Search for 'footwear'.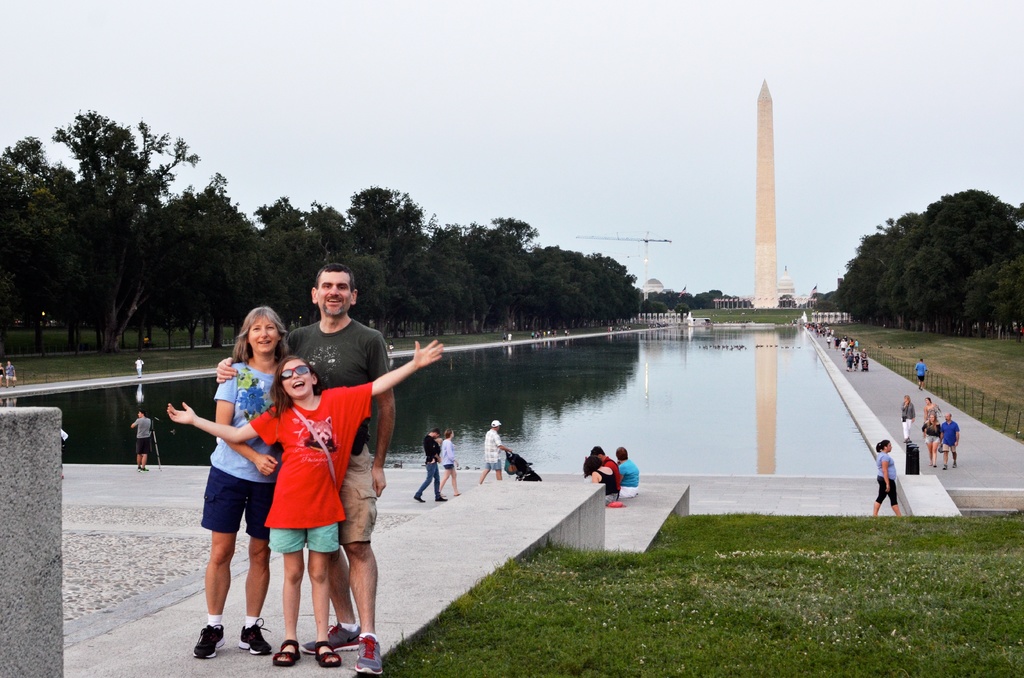
Found at 135, 466, 138, 471.
